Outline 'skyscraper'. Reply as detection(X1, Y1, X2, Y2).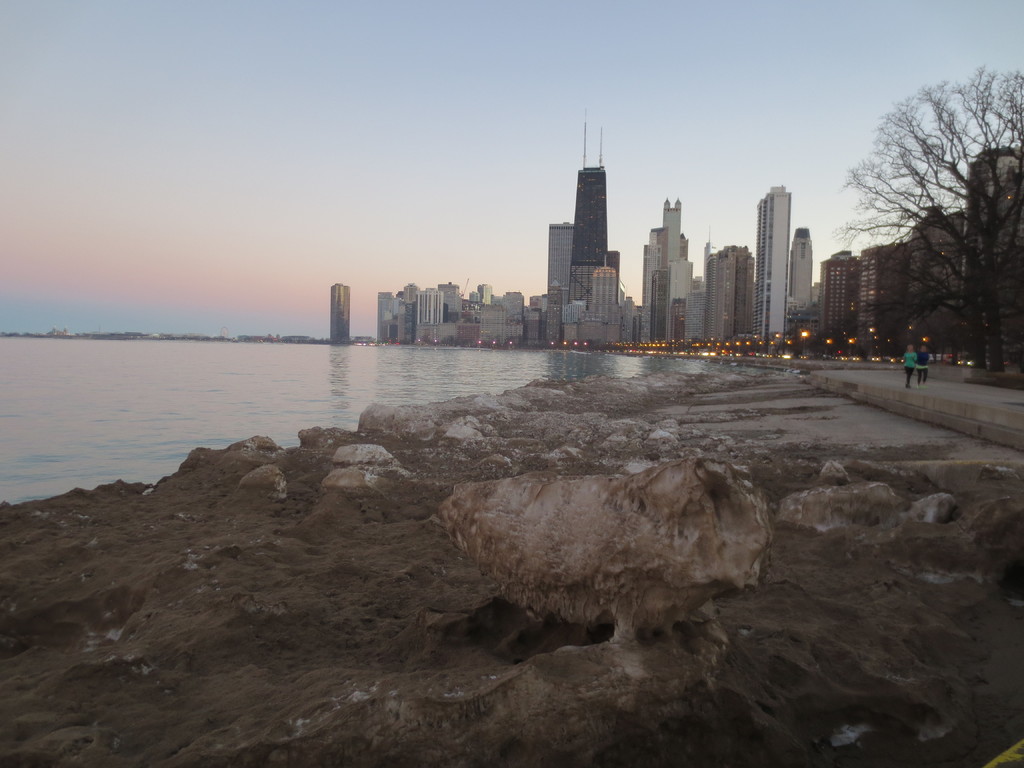
detection(561, 324, 578, 346).
